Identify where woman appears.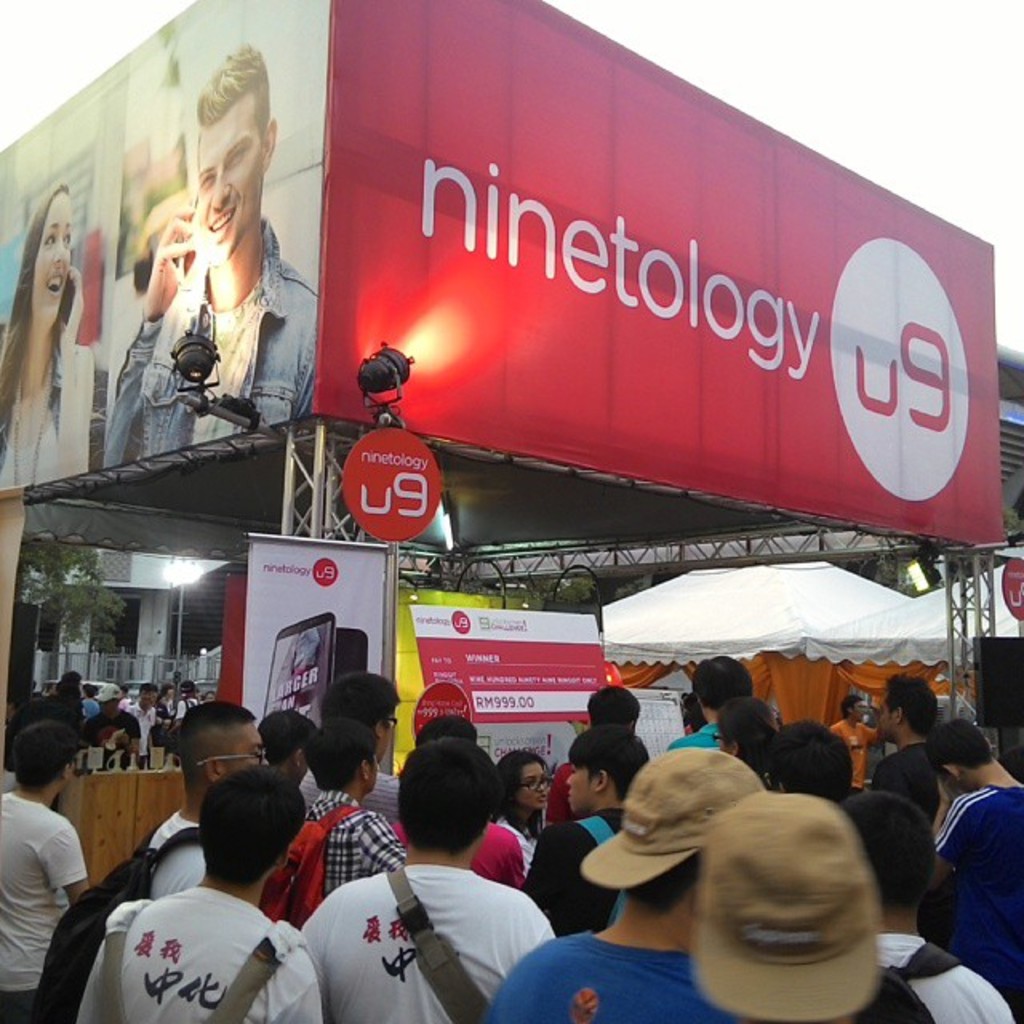
Appears at region(720, 686, 786, 794).
